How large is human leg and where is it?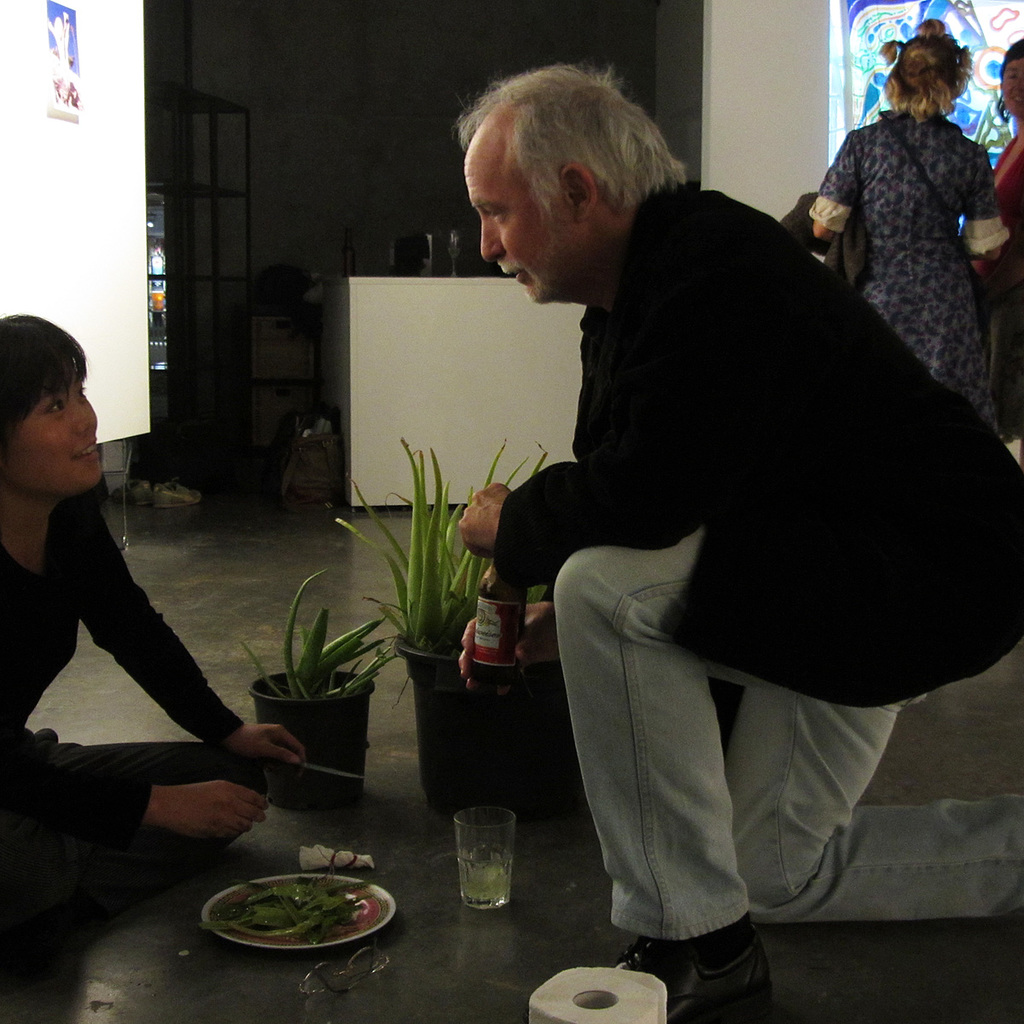
Bounding box: BBox(7, 743, 266, 930).
